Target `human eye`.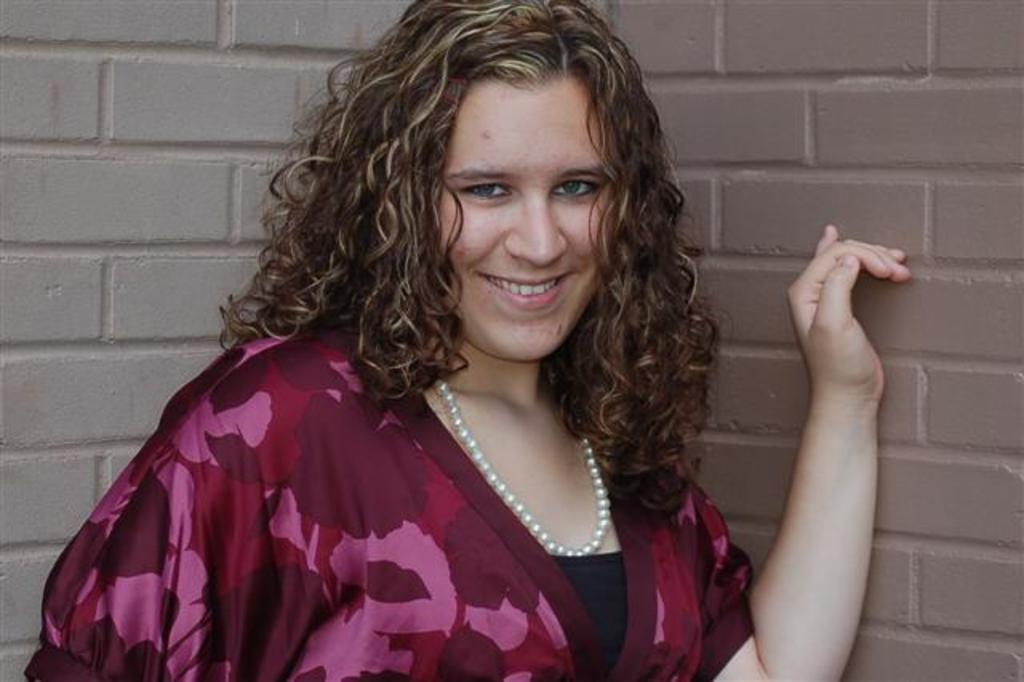
Target region: bbox(440, 155, 528, 216).
